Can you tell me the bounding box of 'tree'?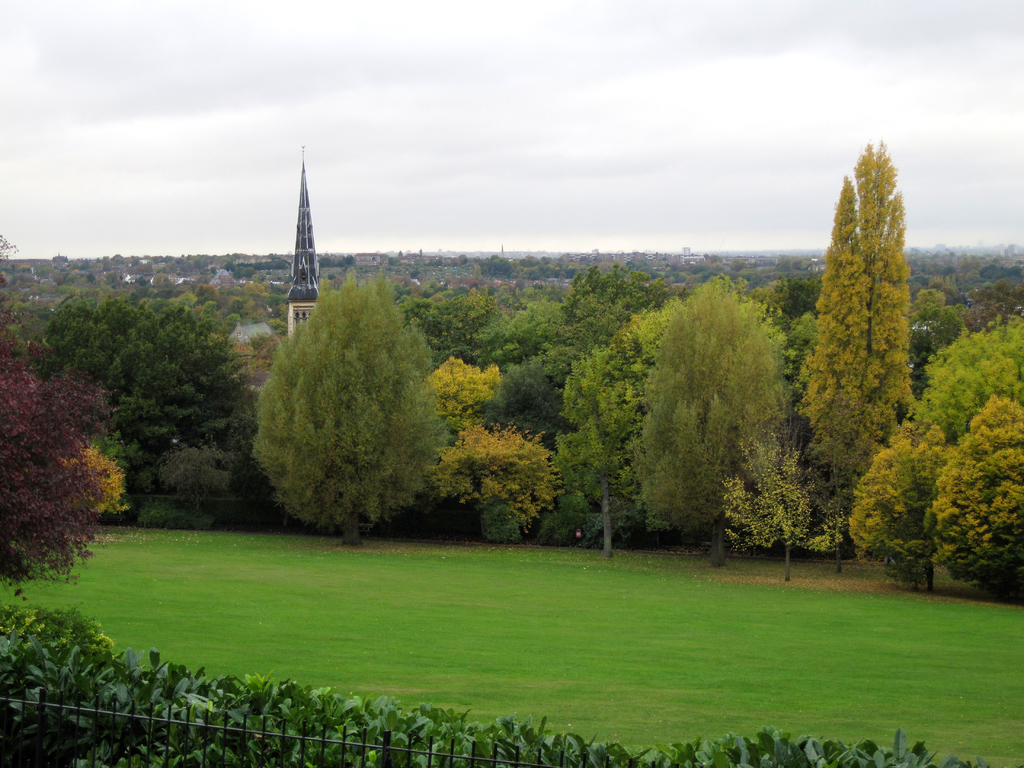
detection(266, 279, 289, 332).
